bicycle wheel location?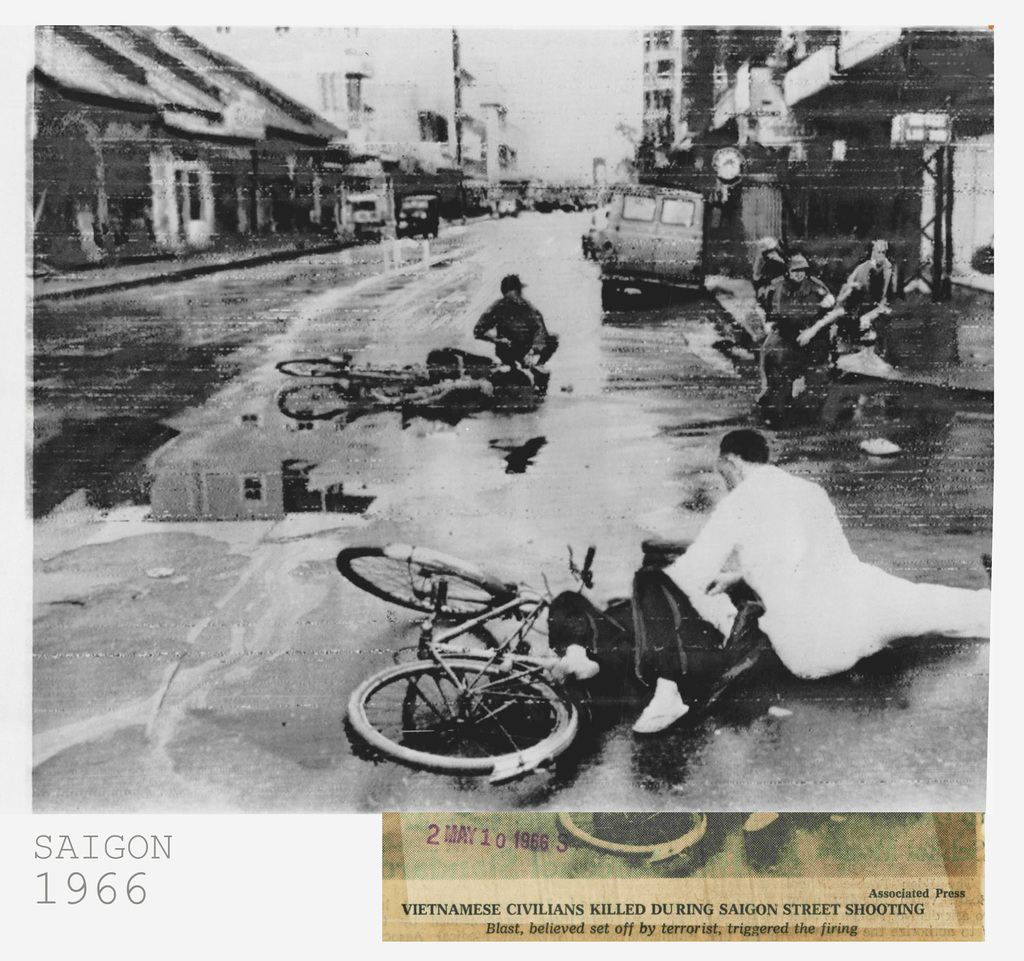
334/546/508/620
